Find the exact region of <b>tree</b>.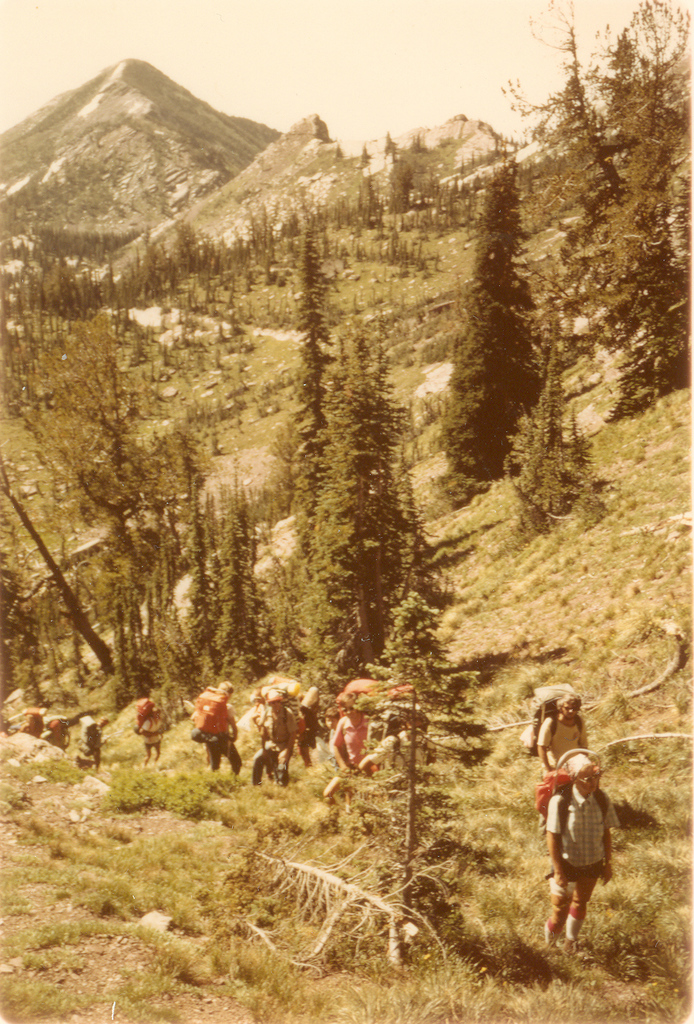
Exact region: bbox=[615, 33, 693, 196].
